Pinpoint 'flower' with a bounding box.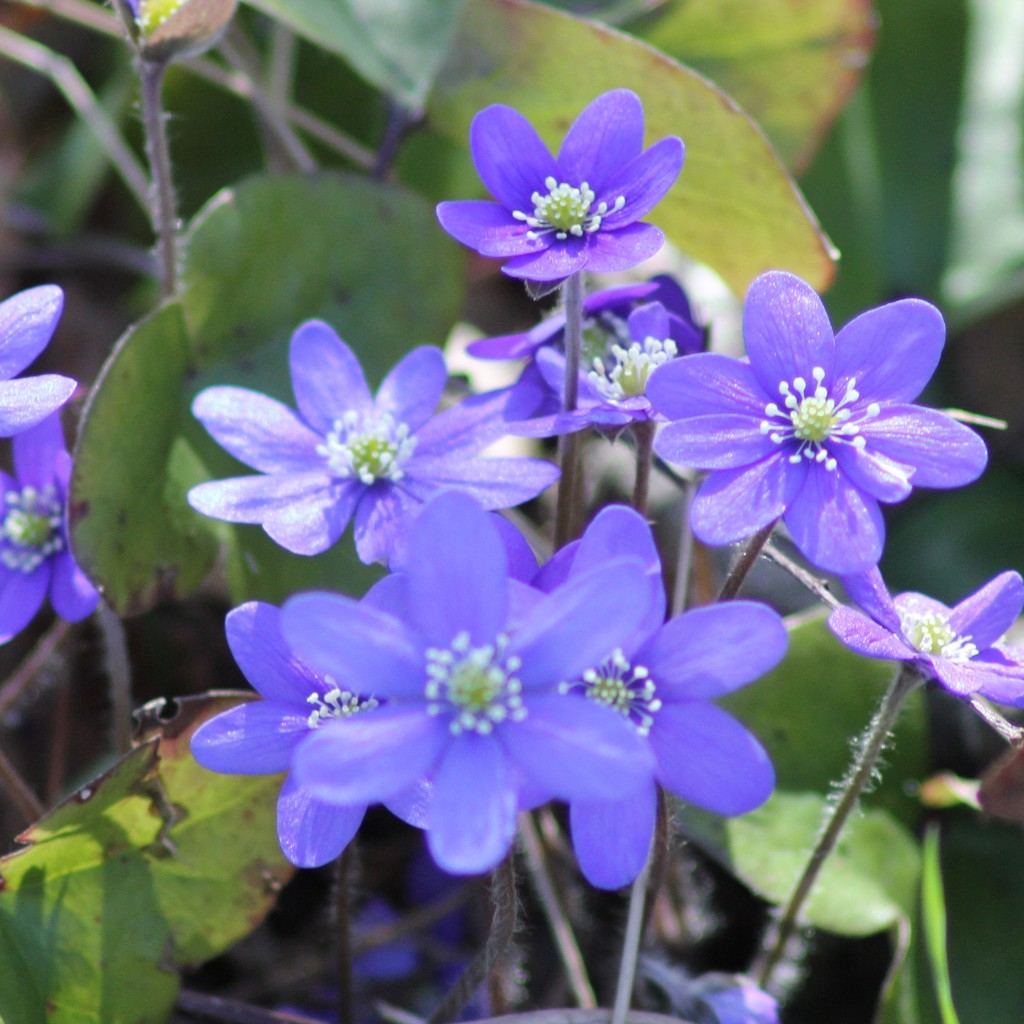
[821, 571, 1023, 721].
